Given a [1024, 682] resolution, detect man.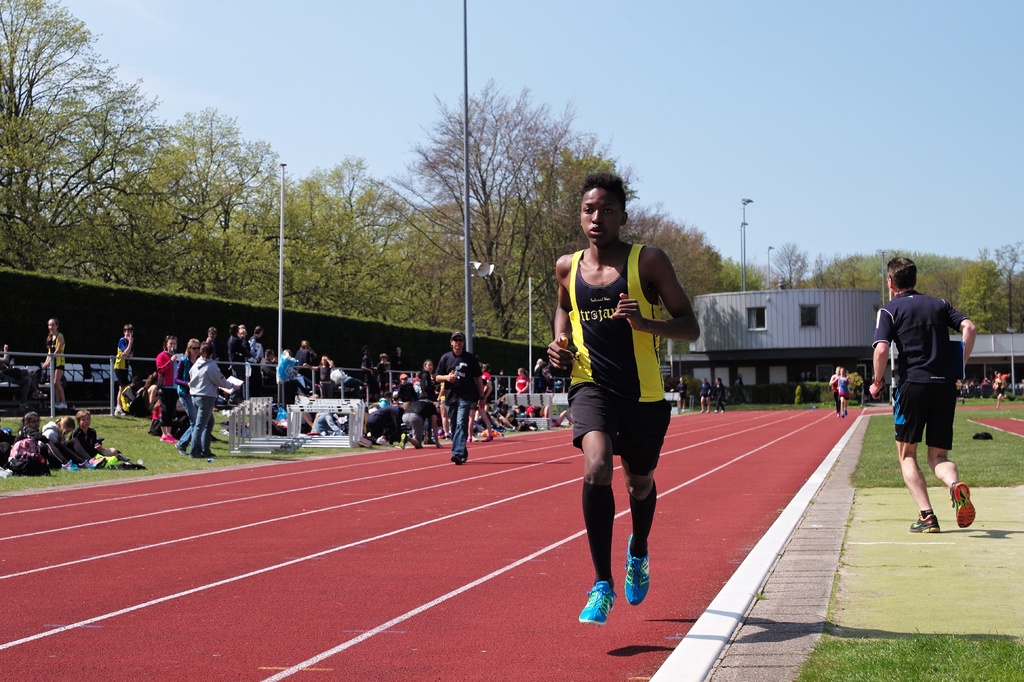
(left=403, top=399, right=436, bottom=447).
